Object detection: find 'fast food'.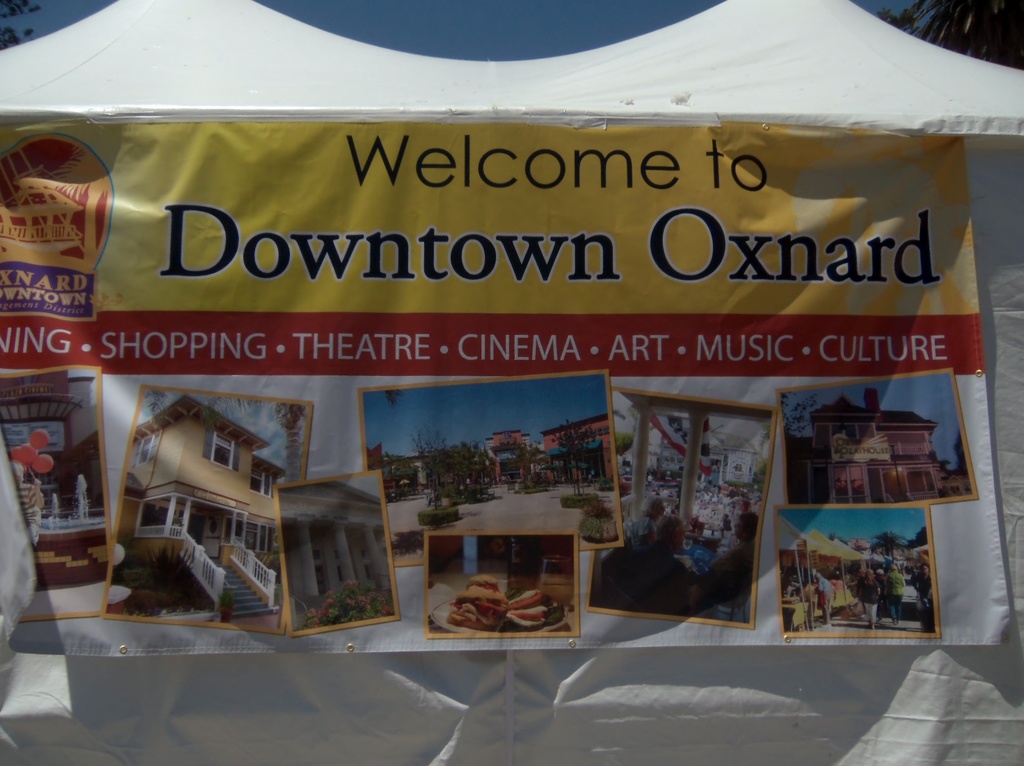
[451,570,510,628].
